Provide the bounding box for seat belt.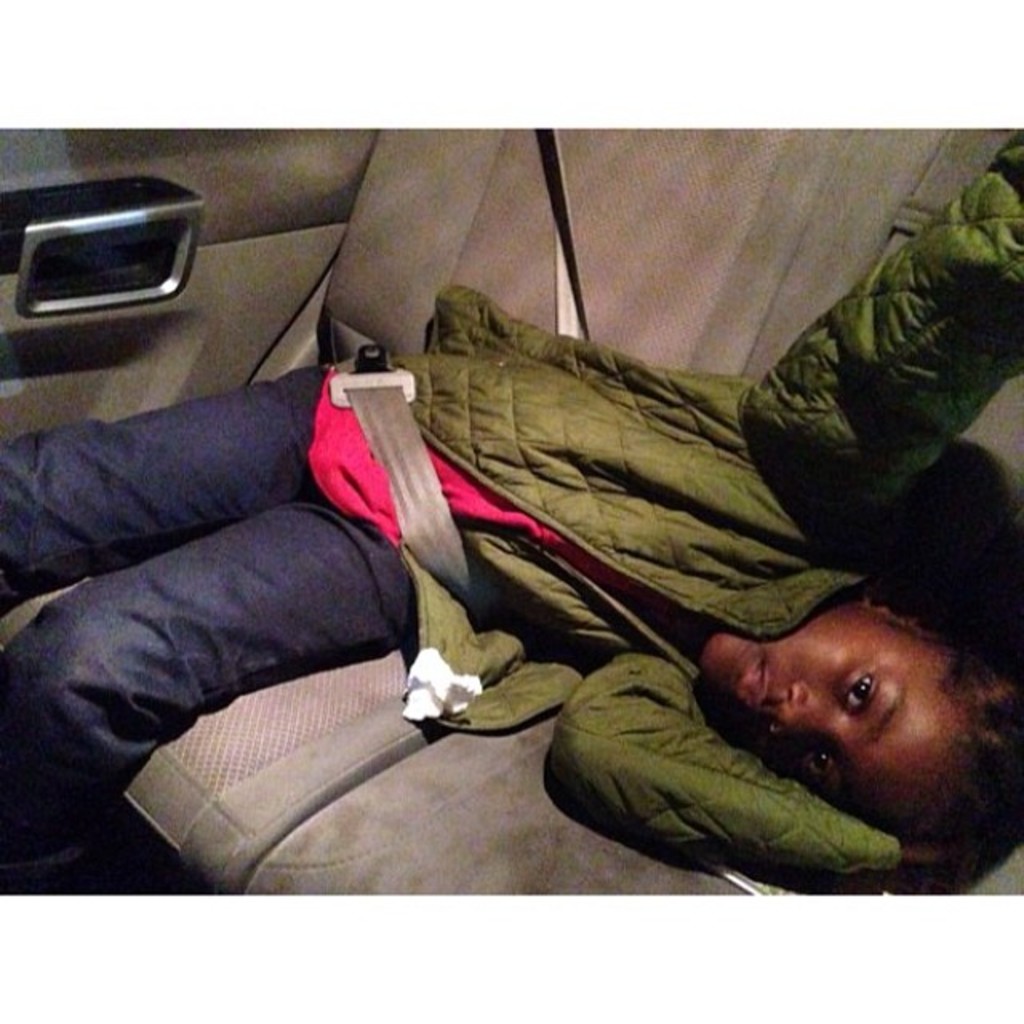
(333, 315, 472, 608).
